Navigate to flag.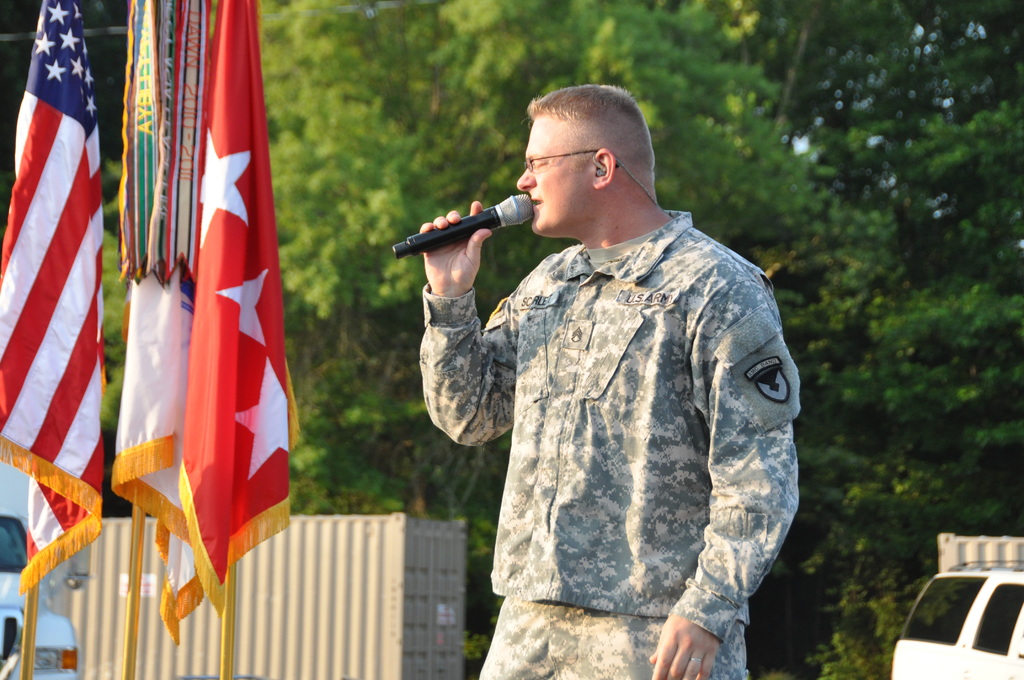
Navigation target: bbox=[106, 0, 211, 650].
